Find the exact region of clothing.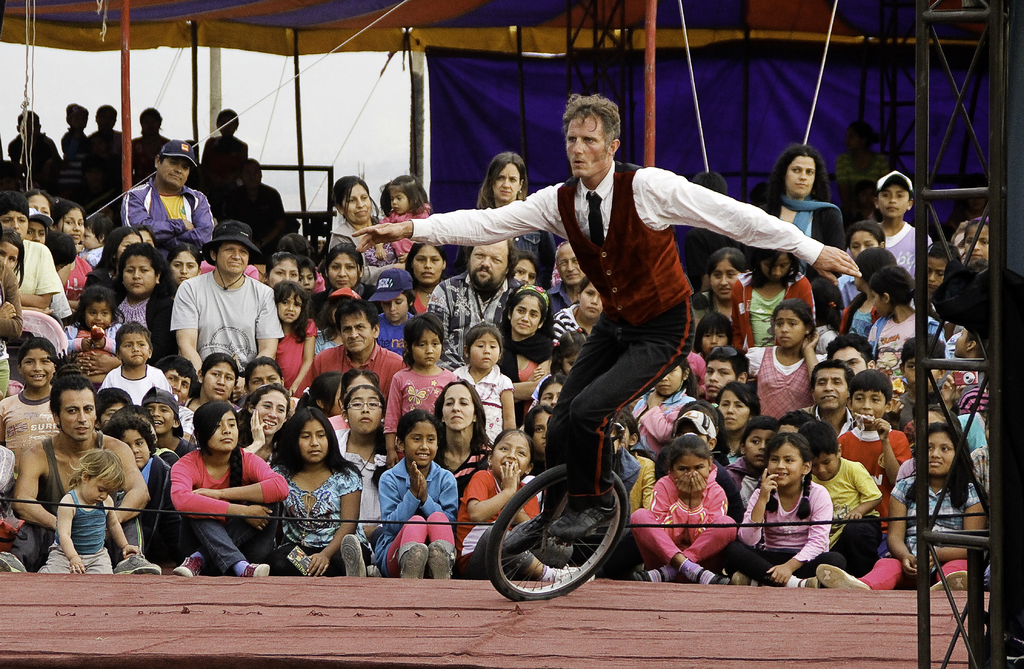
Exact region: detection(93, 361, 173, 406).
